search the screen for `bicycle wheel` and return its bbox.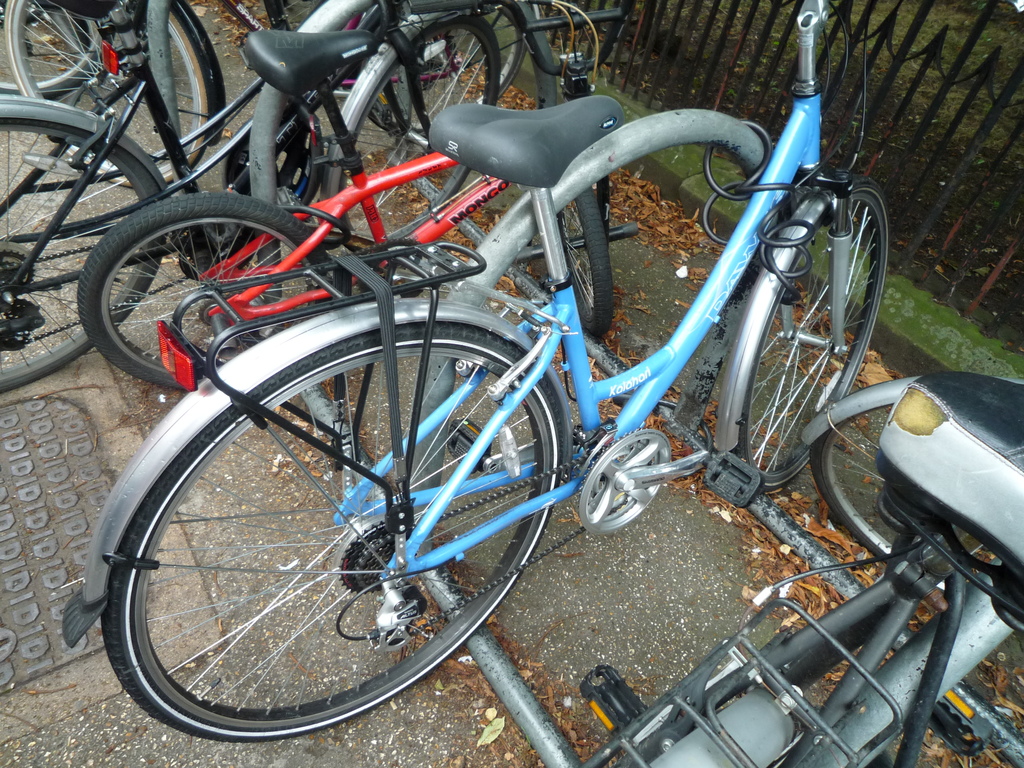
Found: <bbox>732, 172, 890, 495</bbox>.
